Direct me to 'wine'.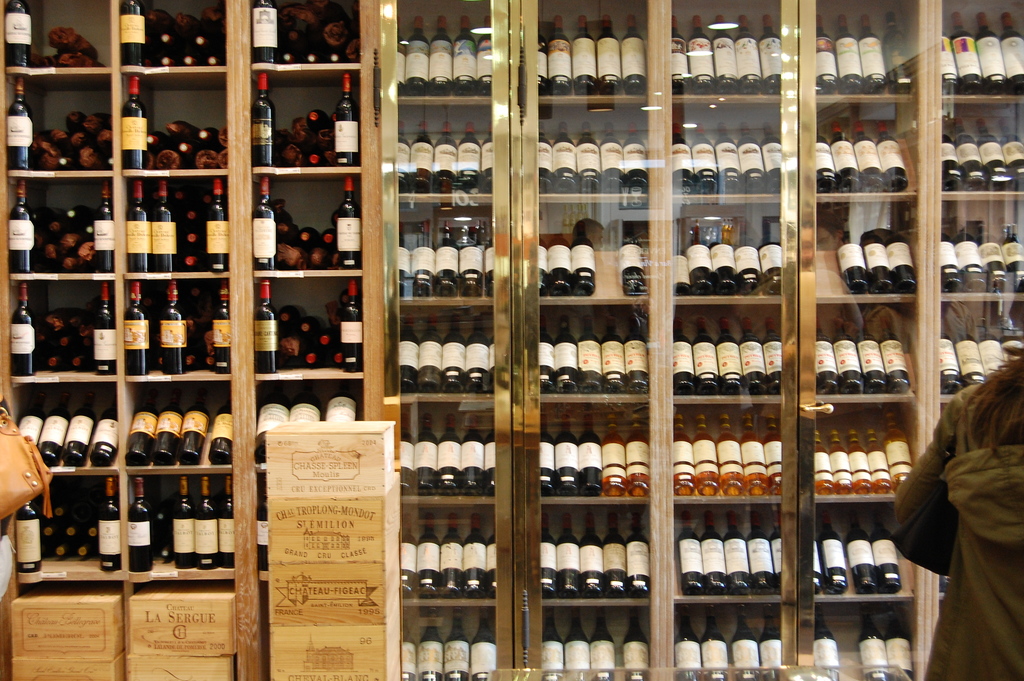
Direction: left=399, top=312, right=419, bottom=391.
